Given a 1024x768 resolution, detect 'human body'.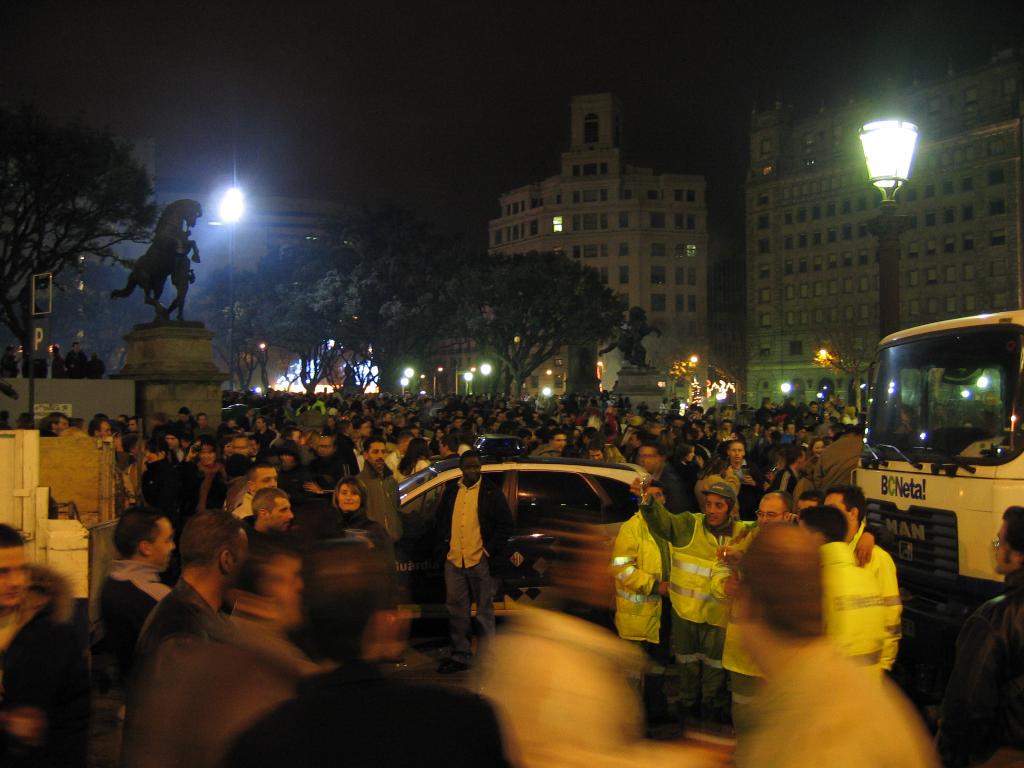
box=[935, 504, 1023, 767].
